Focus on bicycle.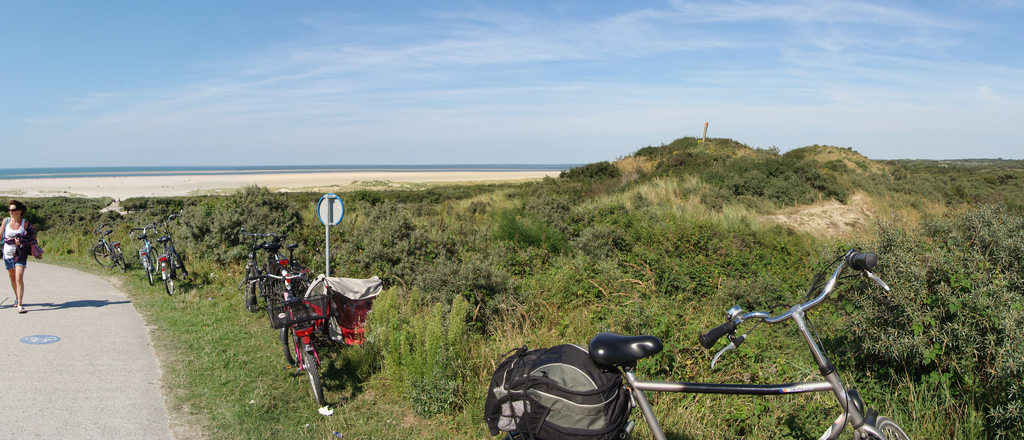
Focused at [left=524, top=246, right=879, bottom=425].
